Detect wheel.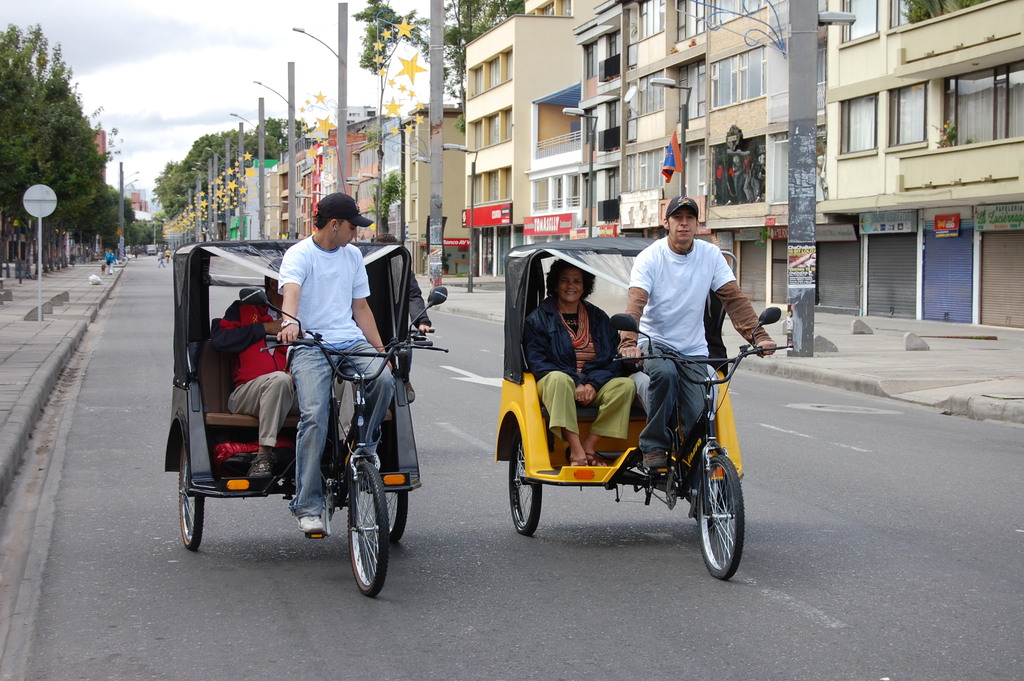
Detected at l=177, t=439, r=203, b=552.
